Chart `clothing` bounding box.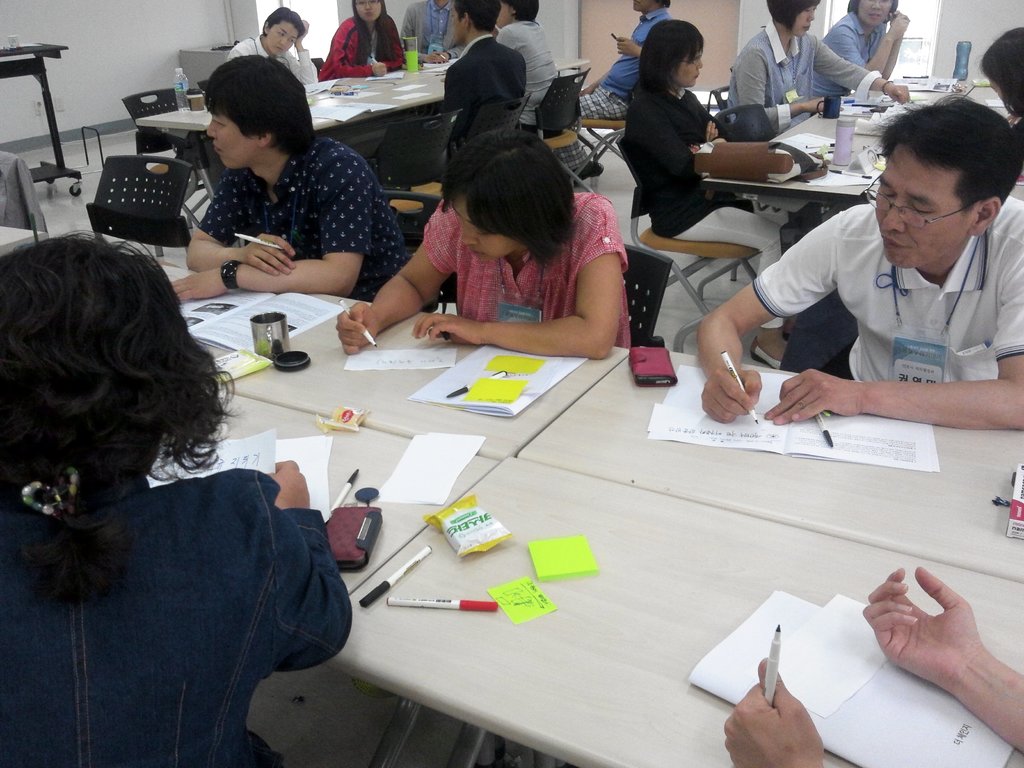
Charted: <box>554,8,675,180</box>.
